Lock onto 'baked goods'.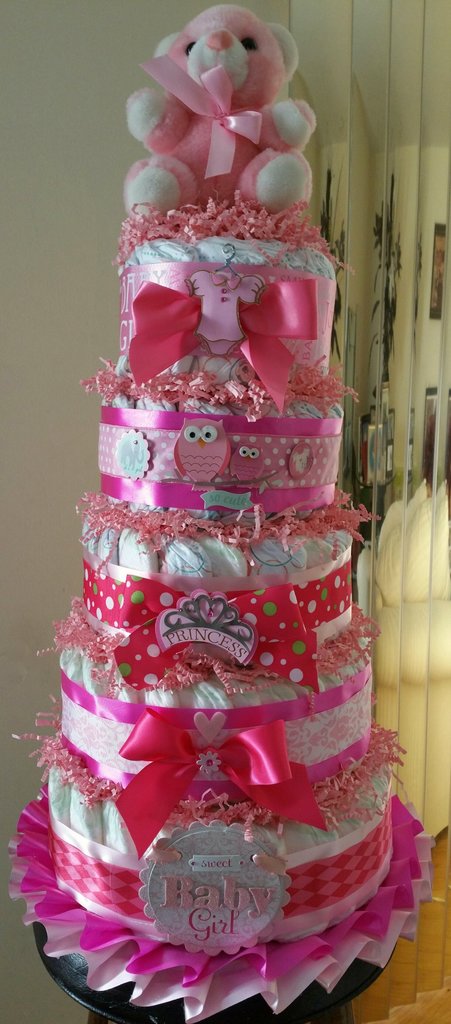
Locked: bbox(54, 209, 400, 941).
